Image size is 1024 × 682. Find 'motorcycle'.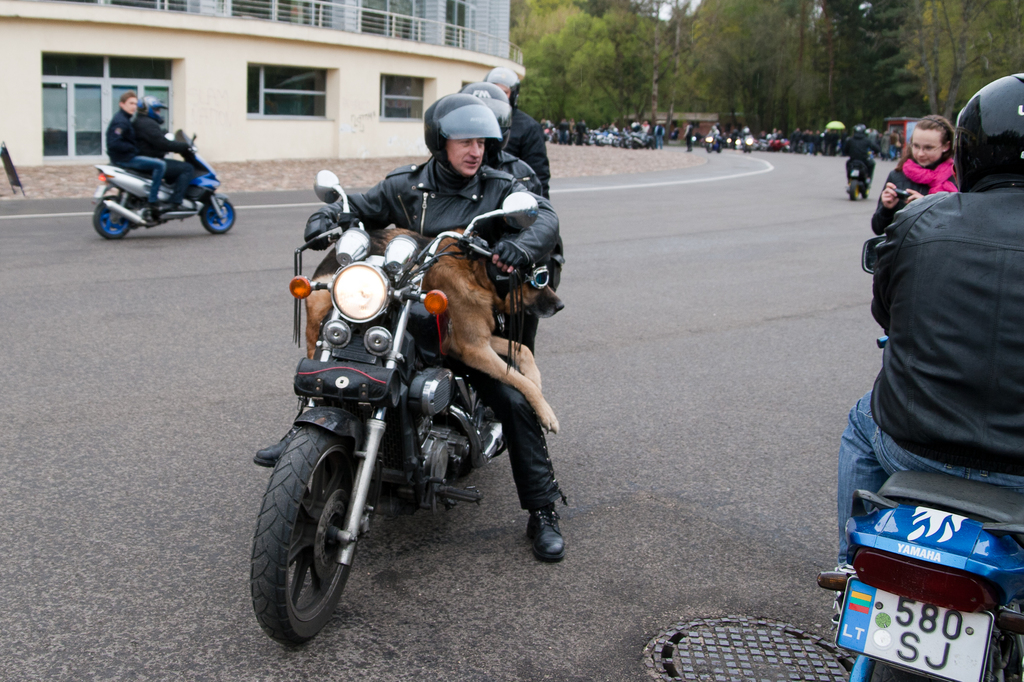
locate(815, 468, 1023, 681).
